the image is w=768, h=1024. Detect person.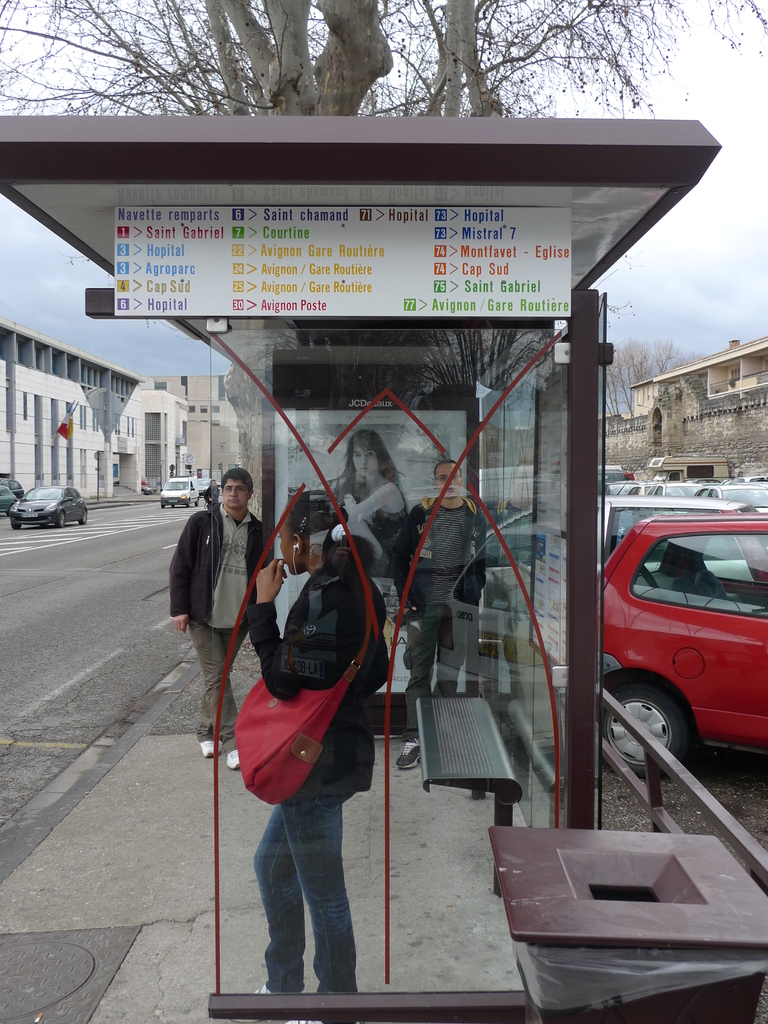
Detection: locate(394, 457, 488, 772).
